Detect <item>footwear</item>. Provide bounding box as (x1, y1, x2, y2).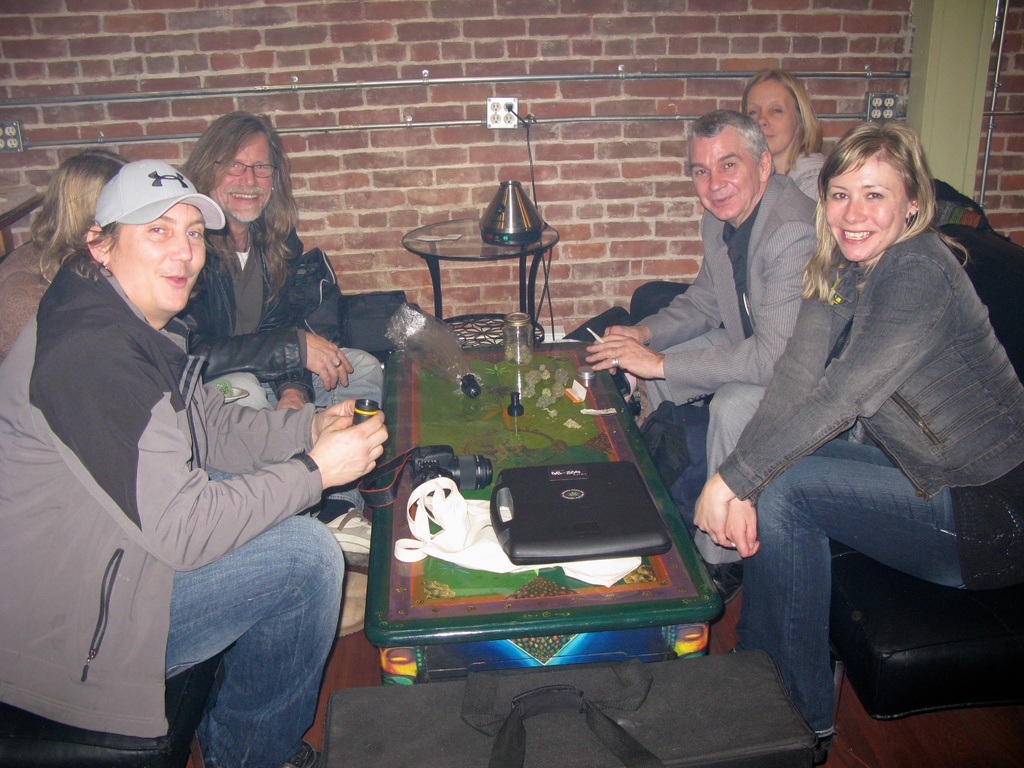
(346, 566, 371, 597).
